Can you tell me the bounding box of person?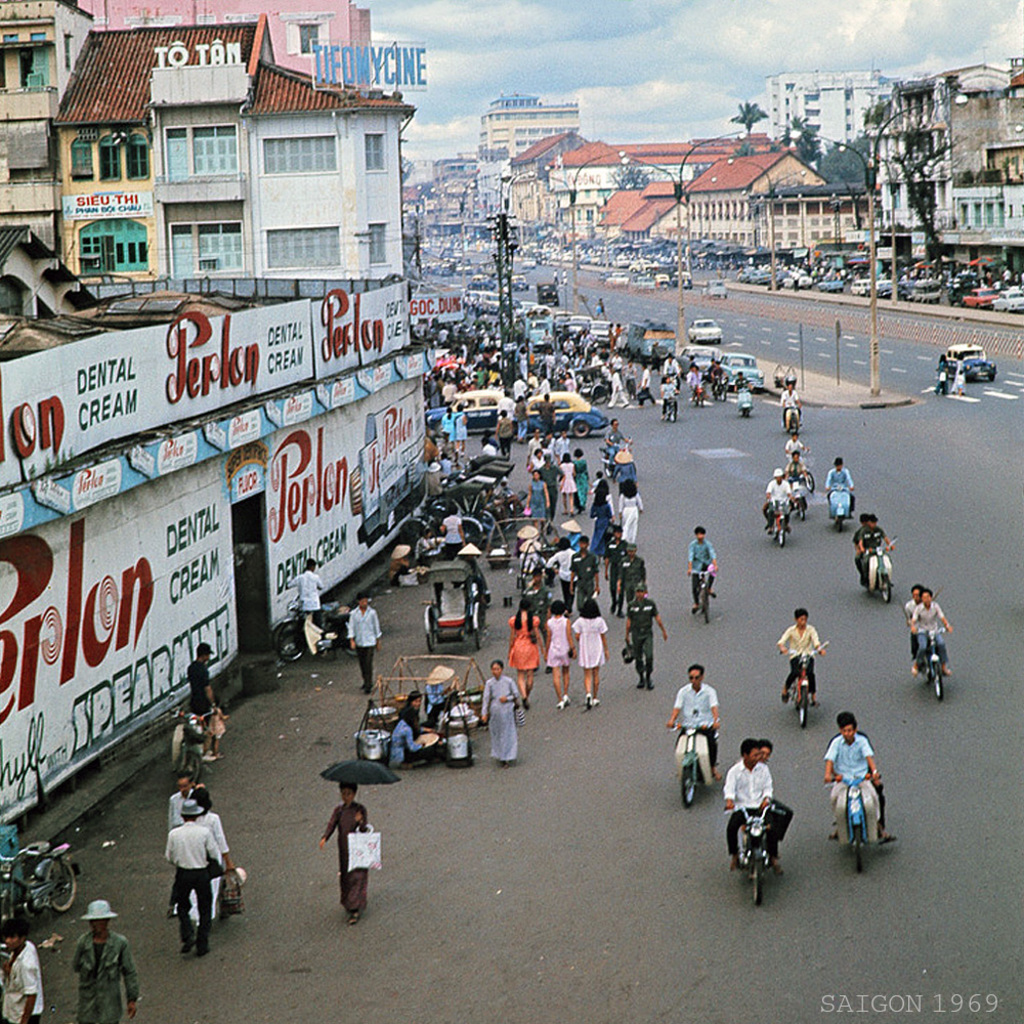
{"left": 728, "top": 739, "right": 781, "bottom": 874}.
